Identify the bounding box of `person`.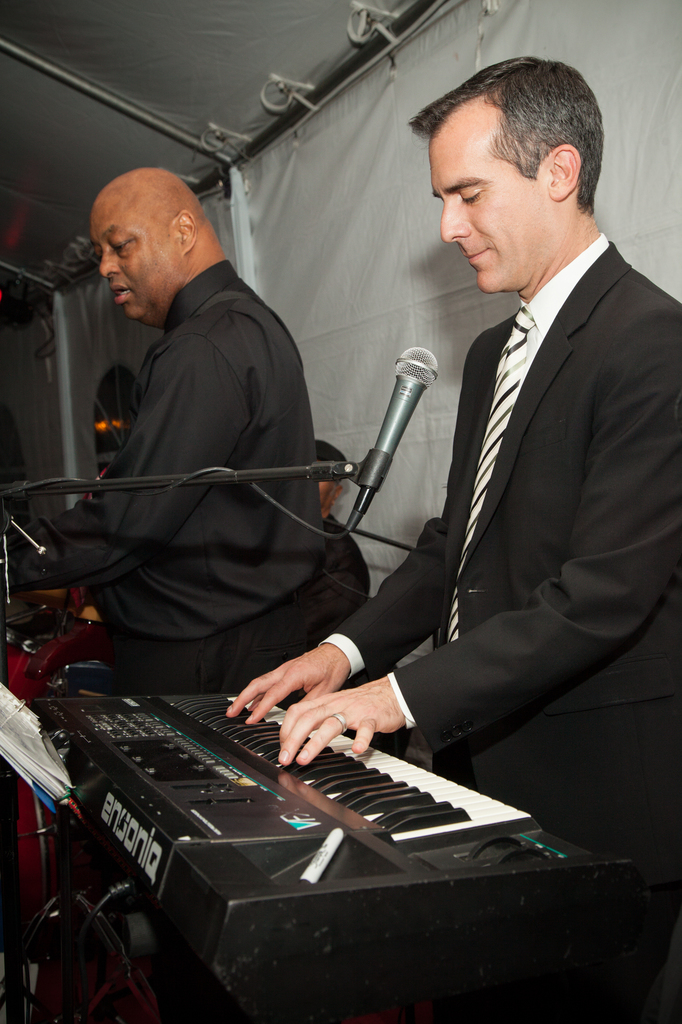
{"x1": 223, "y1": 53, "x2": 681, "y2": 1023}.
